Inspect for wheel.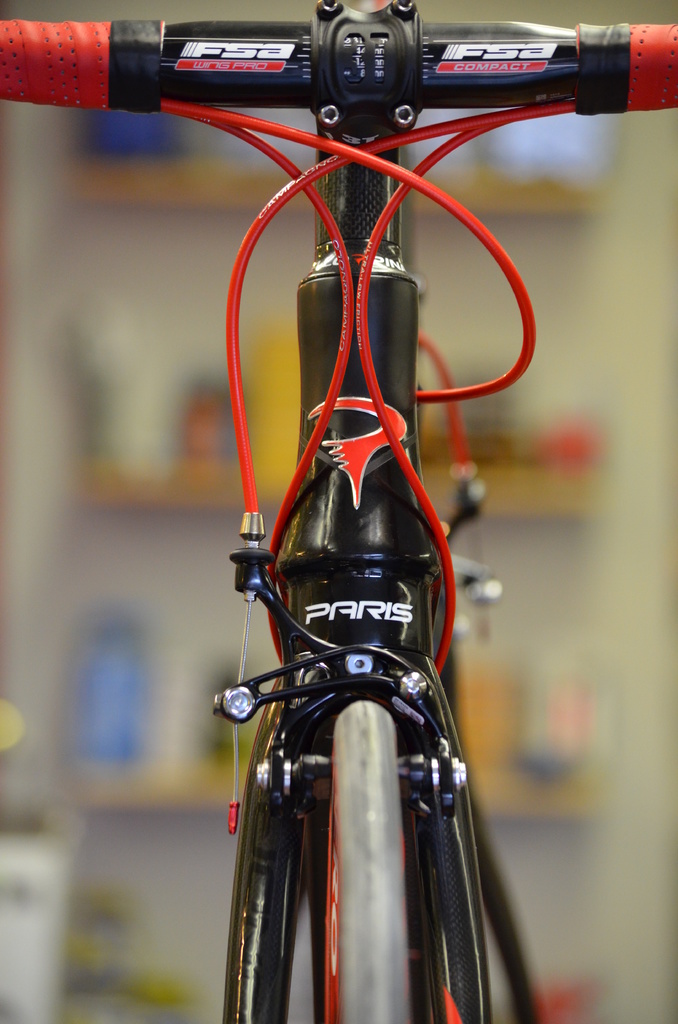
Inspection: {"x1": 324, "y1": 699, "x2": 415, "y2": 1023}.
